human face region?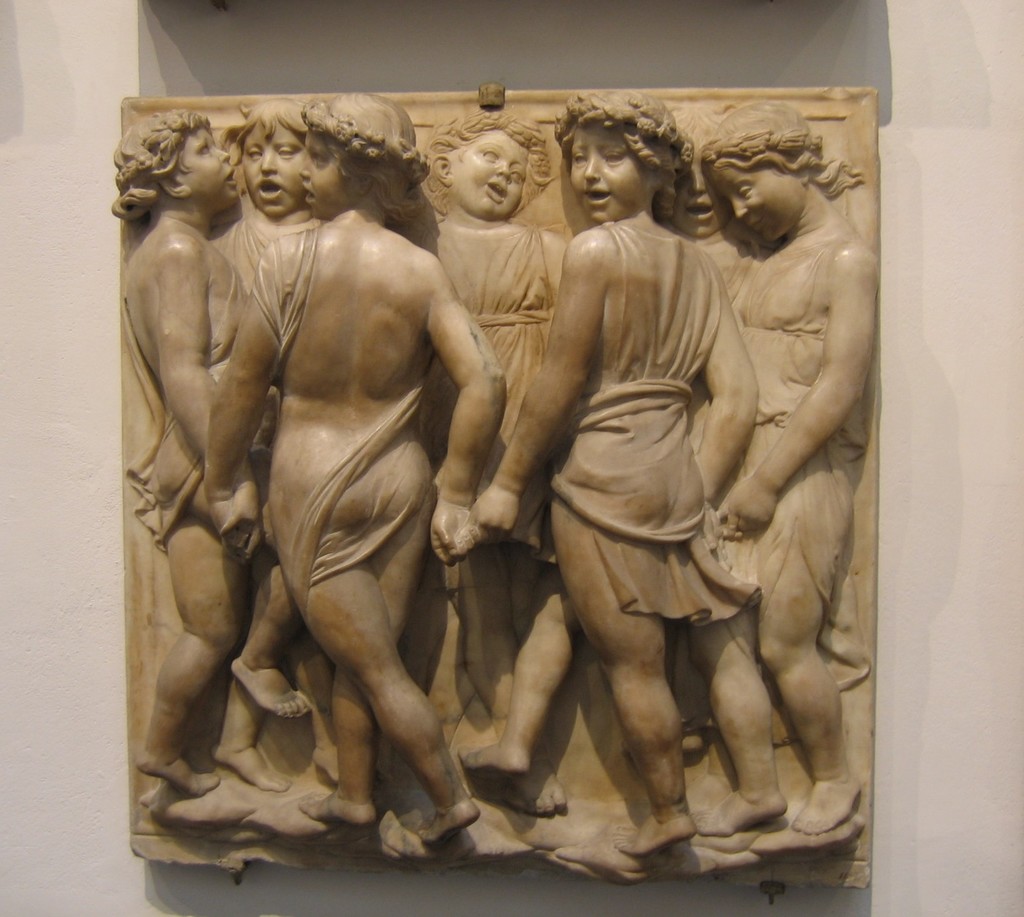
[left=565, top=119, right=652, bottom=217]
